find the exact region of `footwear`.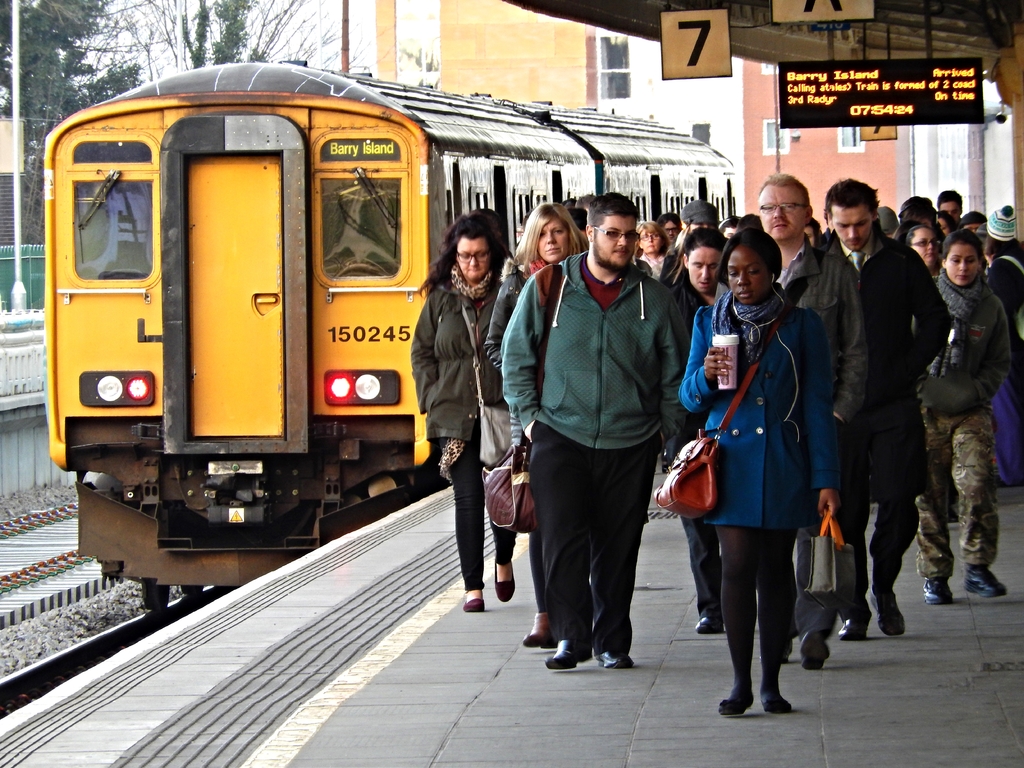
Exact region: bbox=(964, 564, 1008, 600).
